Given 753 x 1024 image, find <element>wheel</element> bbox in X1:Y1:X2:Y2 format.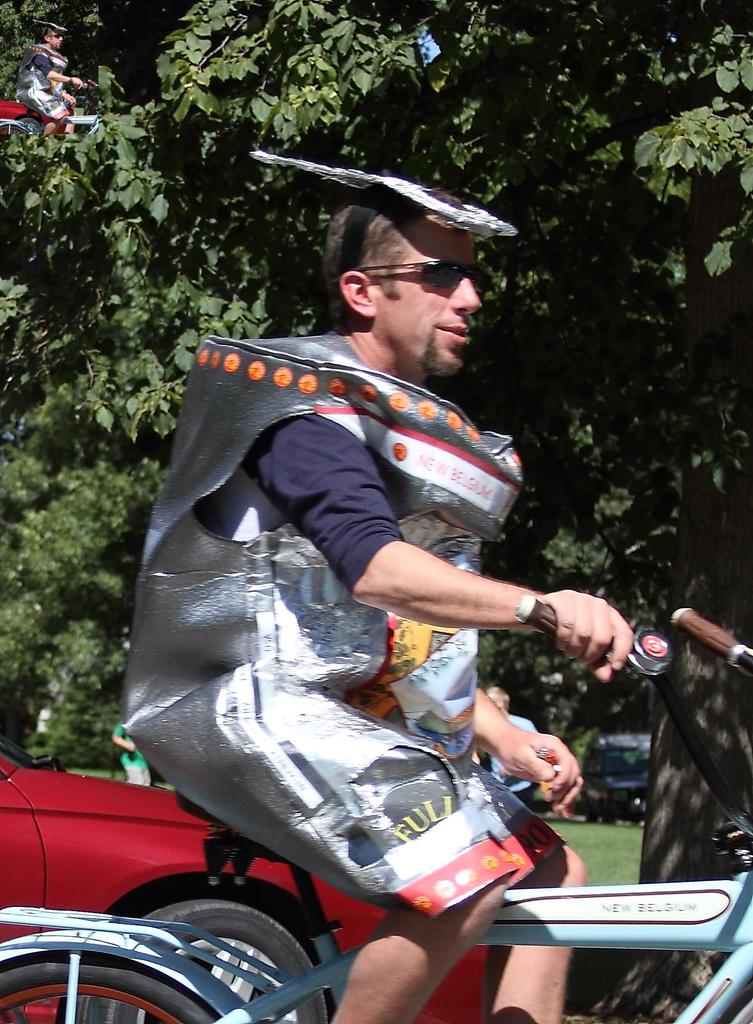
596:814:610:821.
